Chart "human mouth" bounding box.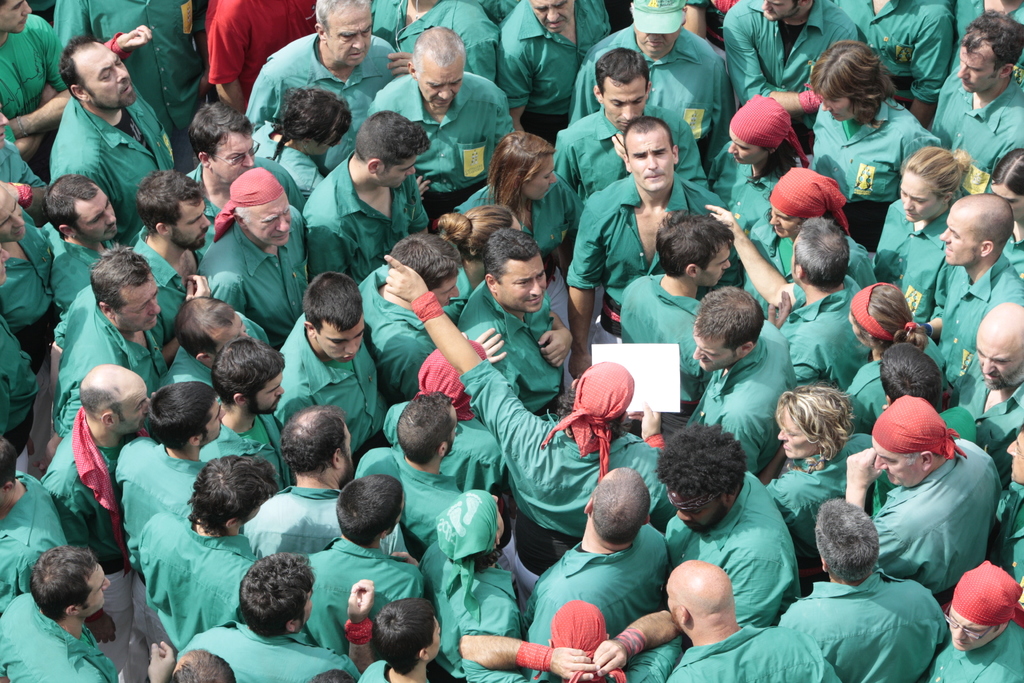
Charted: 643 172 666 179.
